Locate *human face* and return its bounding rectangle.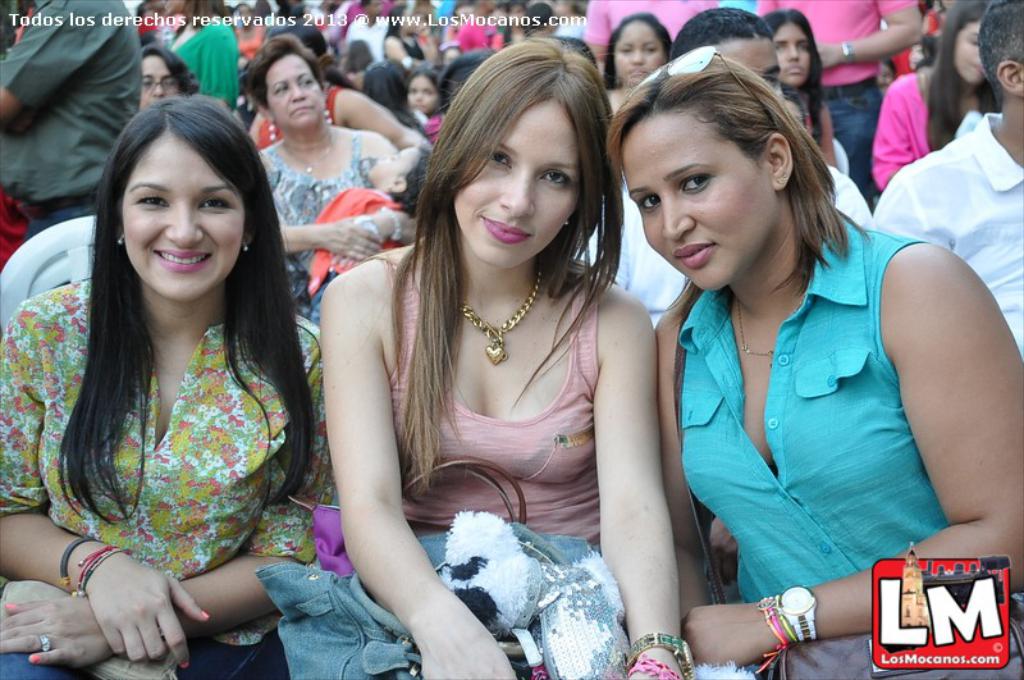
[404, 74, 442, 114].
